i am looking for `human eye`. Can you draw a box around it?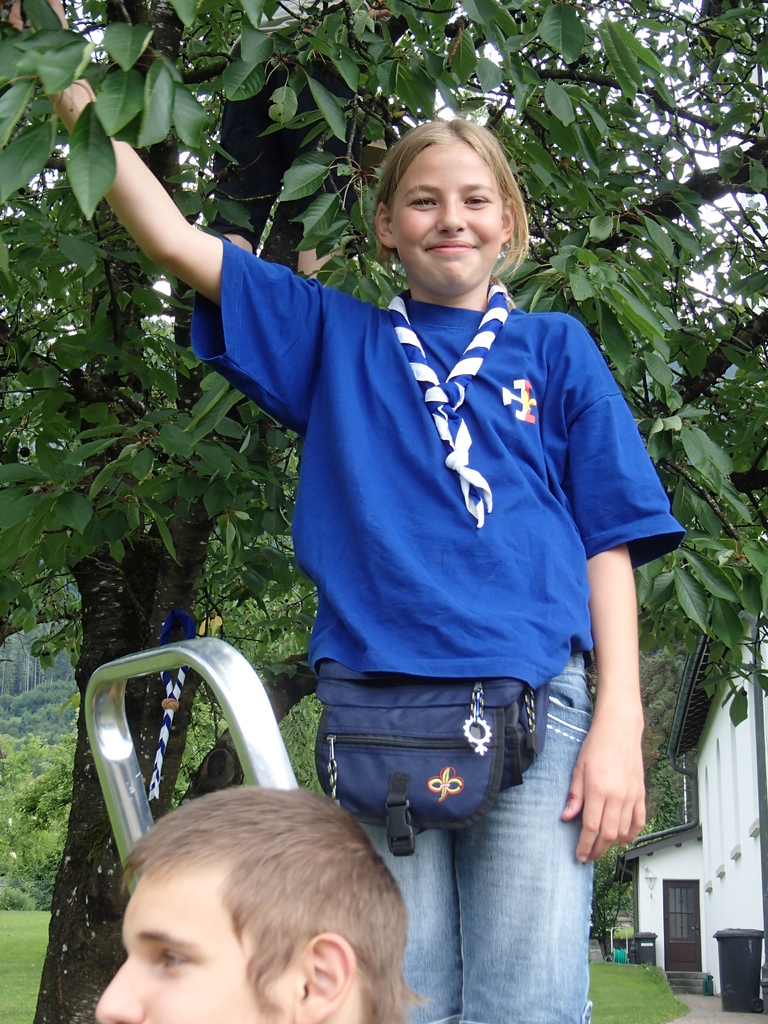
Sure, the bounding box is bbox(466, 191, 495, 212).
